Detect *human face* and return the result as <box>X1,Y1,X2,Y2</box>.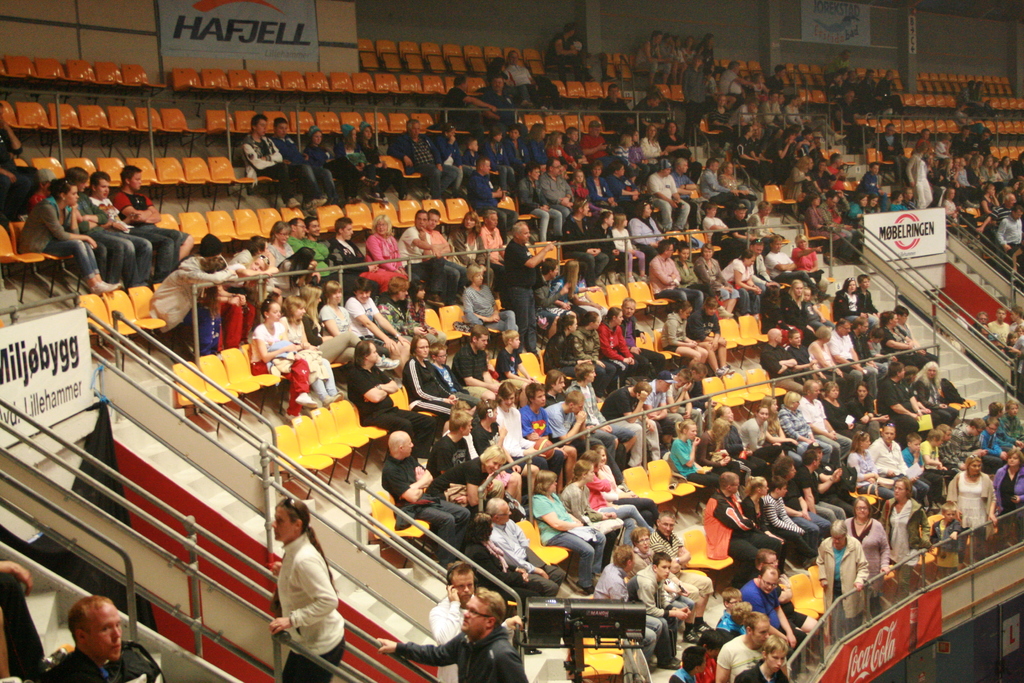
<box>620,218,627,226</box>.
